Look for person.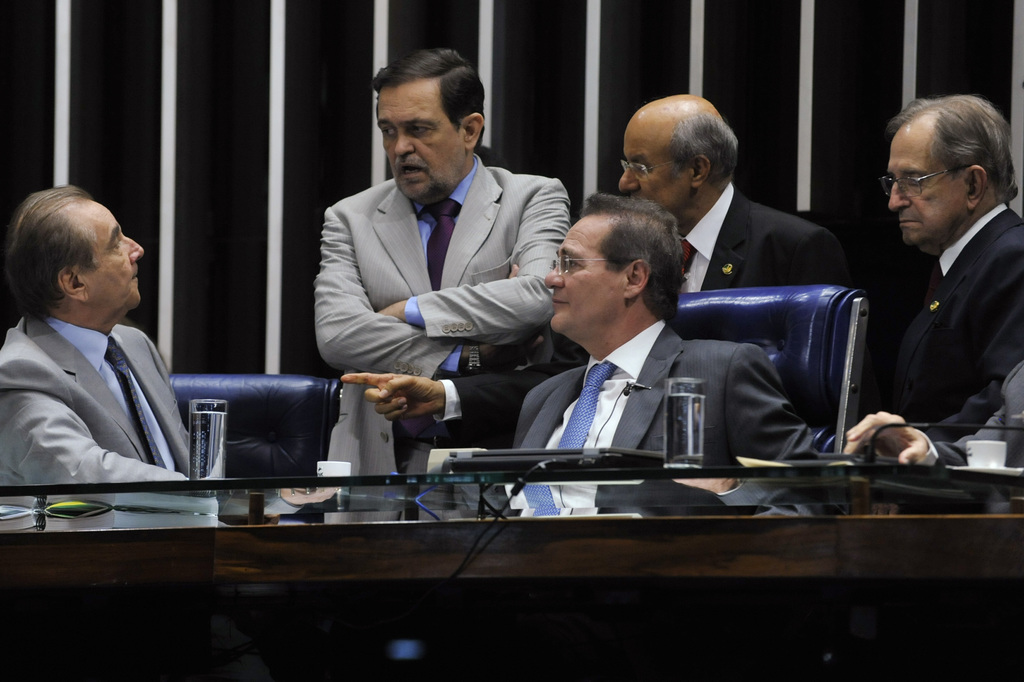
Found: [x1=820, y1=86, x2=1023, y2=473].
